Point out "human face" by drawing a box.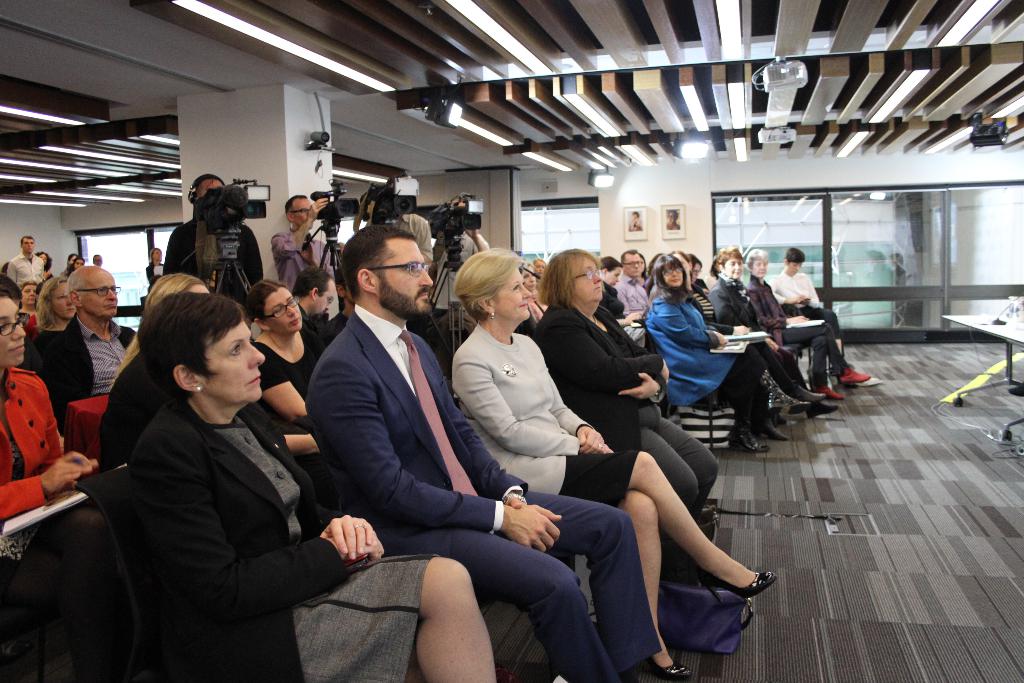
bbox=(0, 304, 26, 365).
